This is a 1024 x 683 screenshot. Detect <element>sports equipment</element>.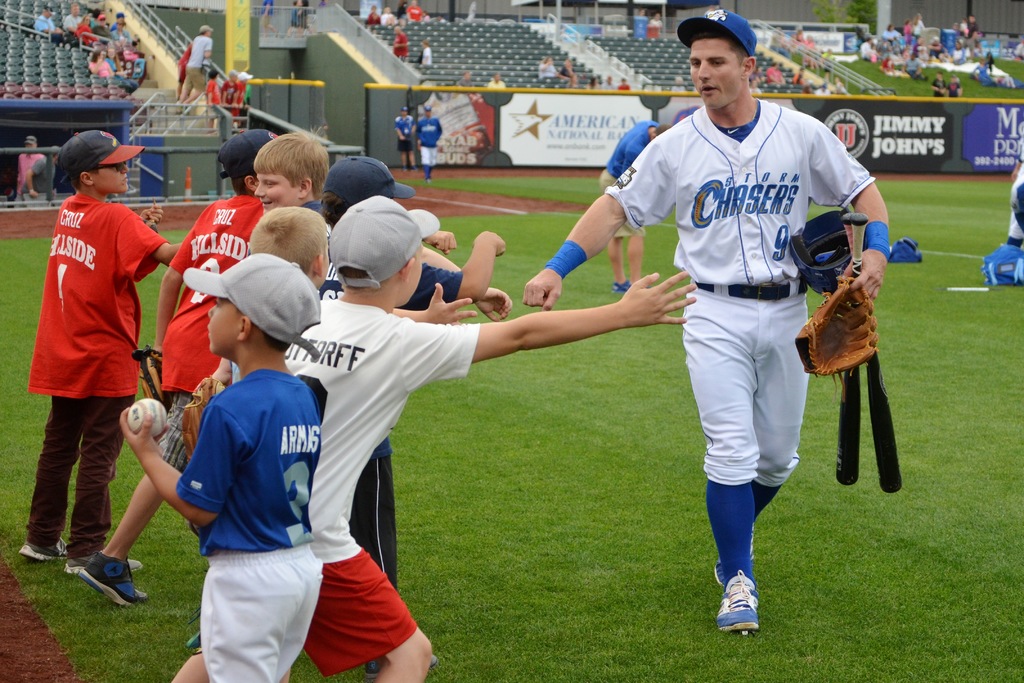
(x1=837, y1=213, x2=869, y2=486).
